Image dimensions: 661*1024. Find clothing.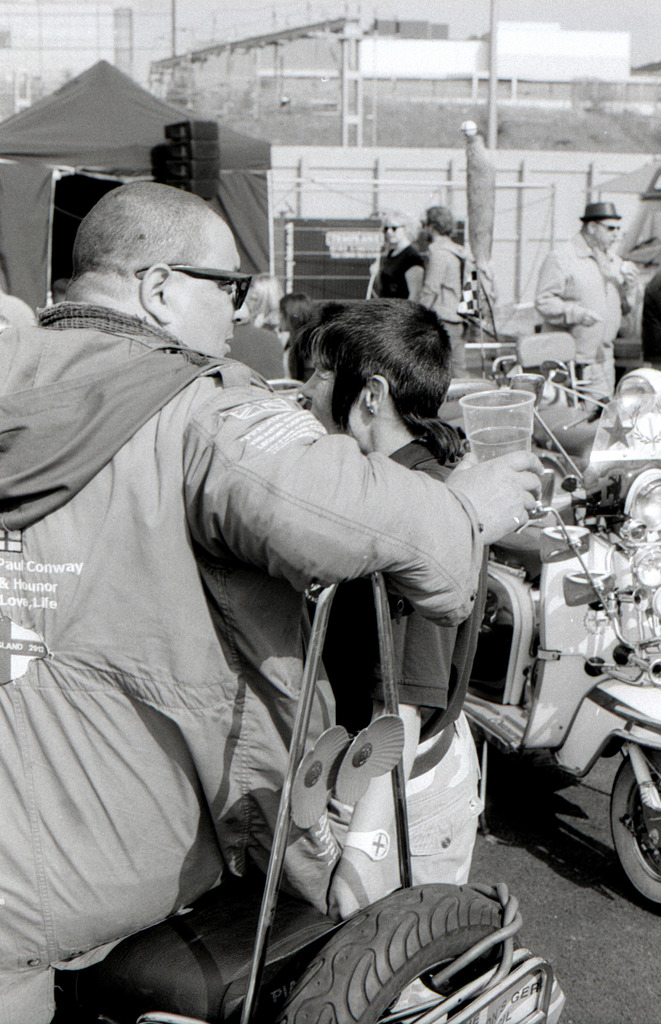
(x1=304, y1=436, x2=484, y2=748).
